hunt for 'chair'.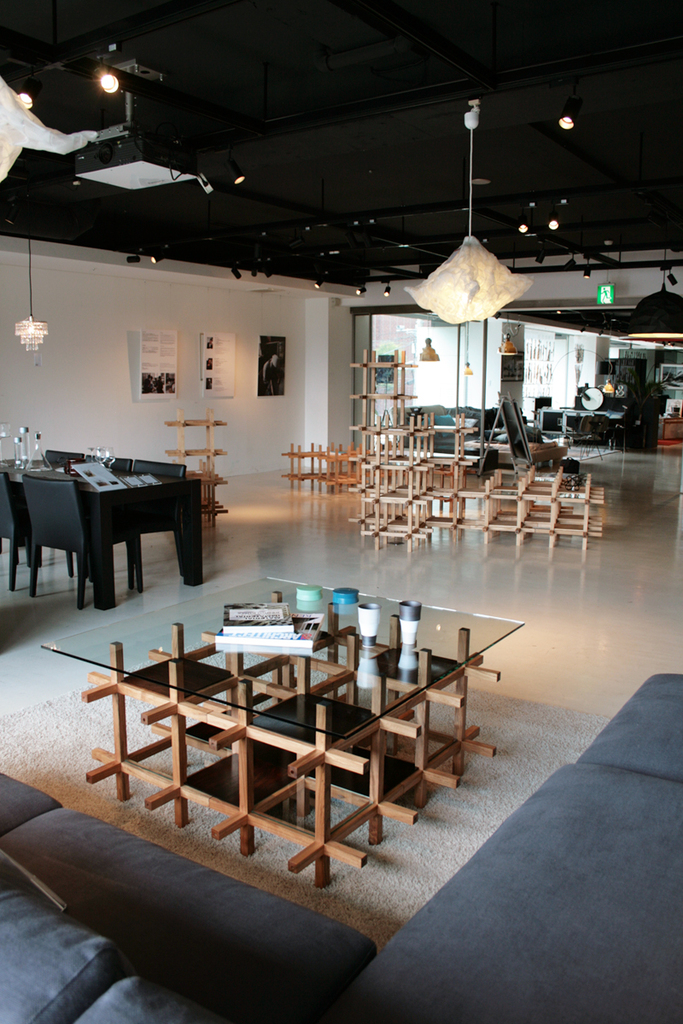
Hunted down at bbox=[48, 448, 81, 457].
